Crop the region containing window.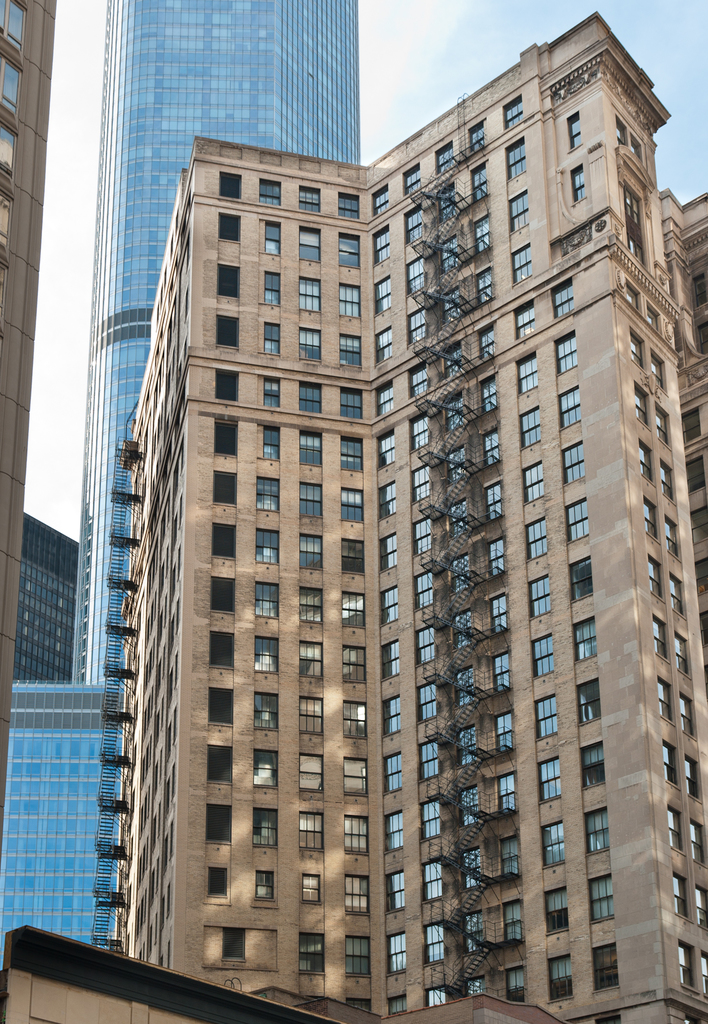
Crop region: (586,872,618,922).
